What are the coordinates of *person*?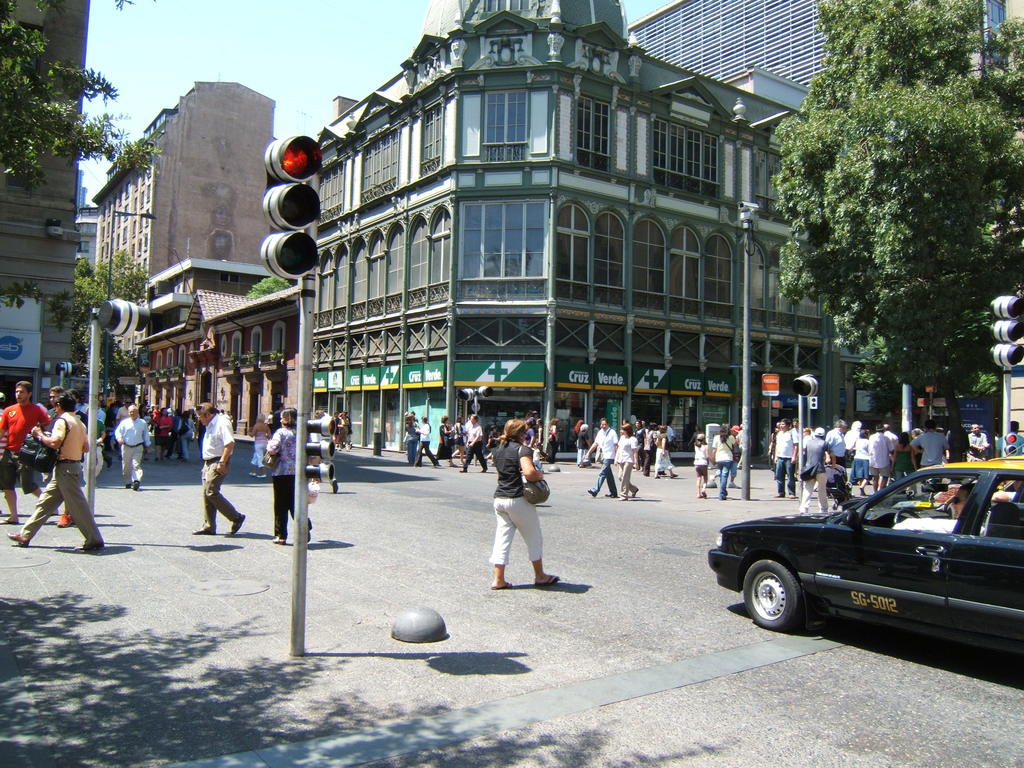
[left=114, top=408, right=150, bottom=488].
